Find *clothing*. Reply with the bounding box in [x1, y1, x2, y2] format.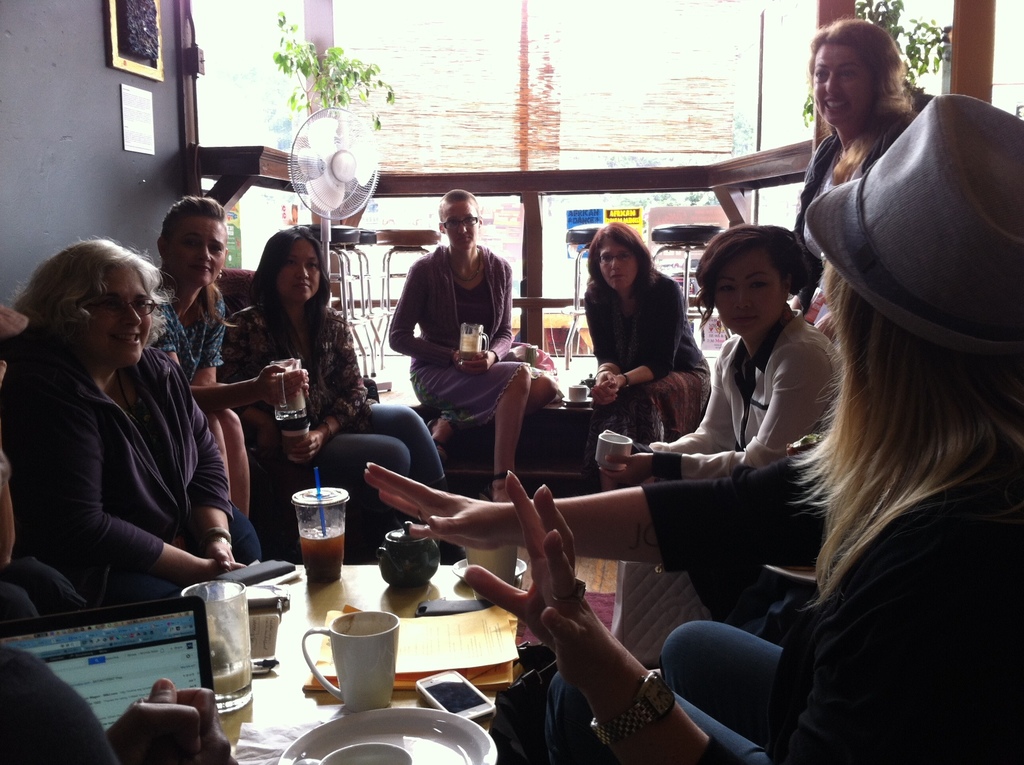
[385, 243, 566, 435].
